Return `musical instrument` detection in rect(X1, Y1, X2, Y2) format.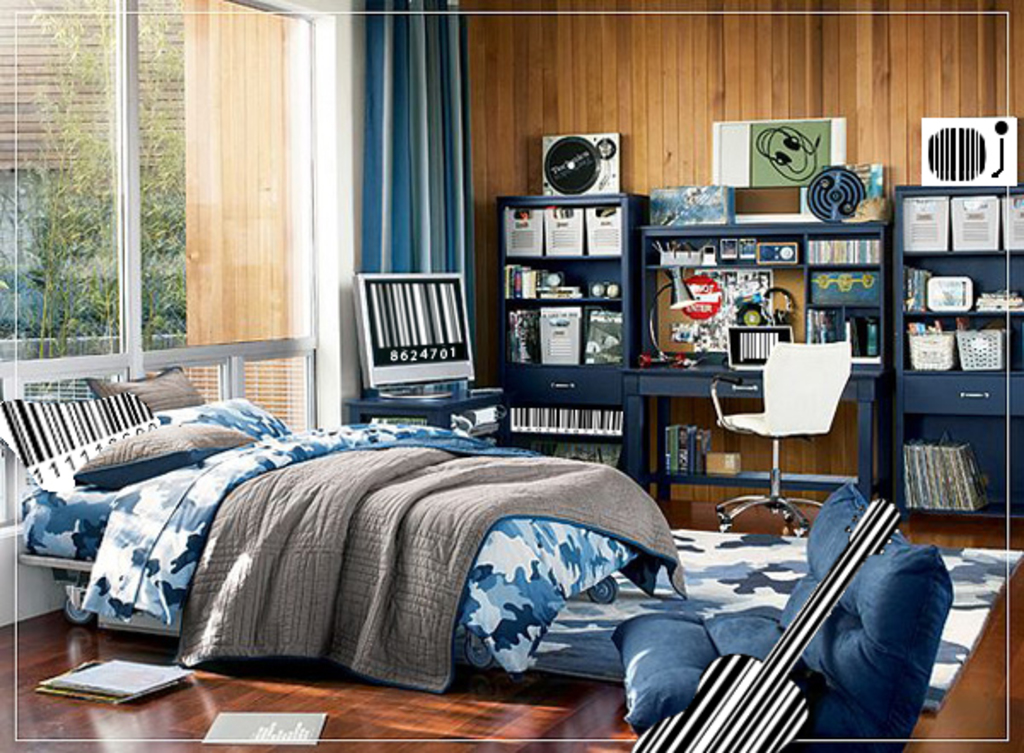
rect(604, 452, 945, 738).
